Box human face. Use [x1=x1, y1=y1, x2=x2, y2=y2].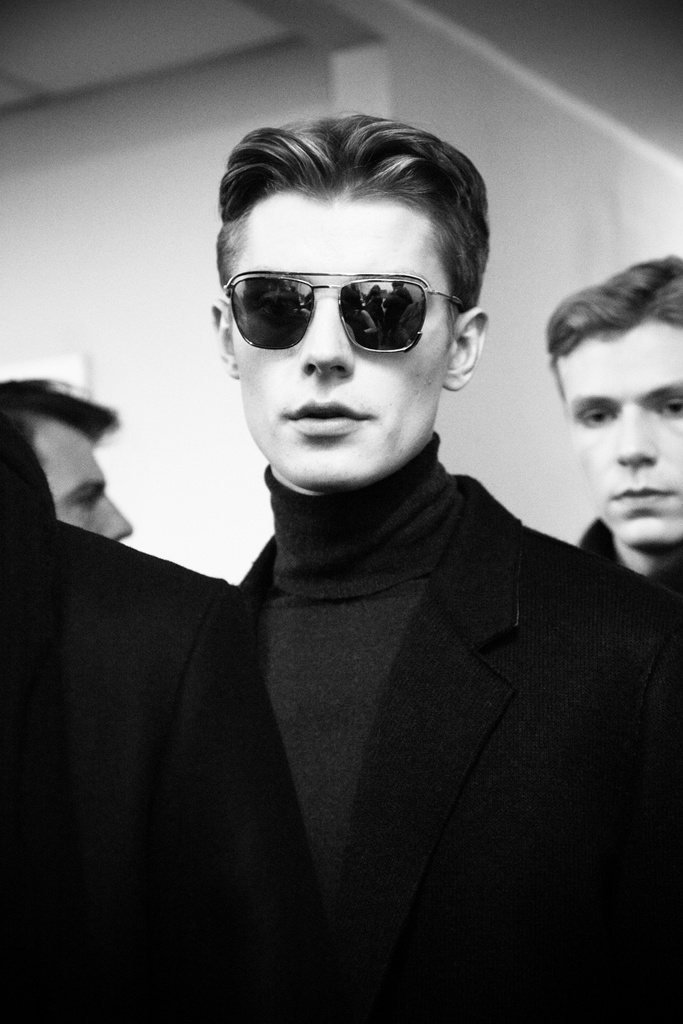
[x1=549, y1=327, x2=682, y2=550].
